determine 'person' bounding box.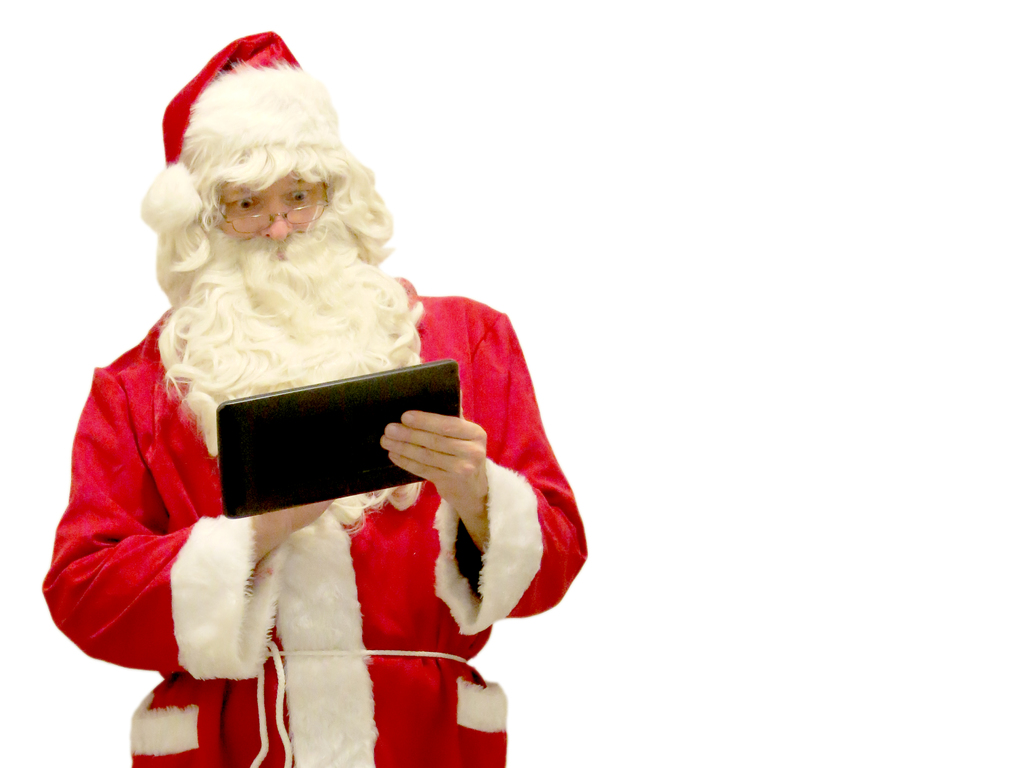
Determined: 39/29/591/767.
